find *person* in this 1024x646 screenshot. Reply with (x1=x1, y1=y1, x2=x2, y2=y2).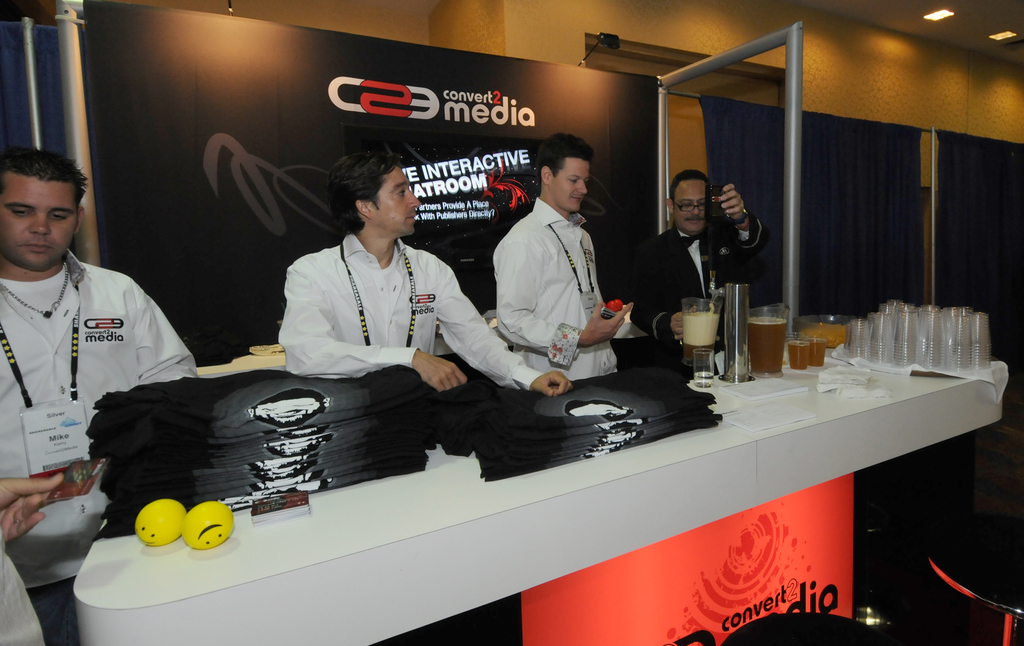
(x1=0, y1=474, x2=65, y2=645).
